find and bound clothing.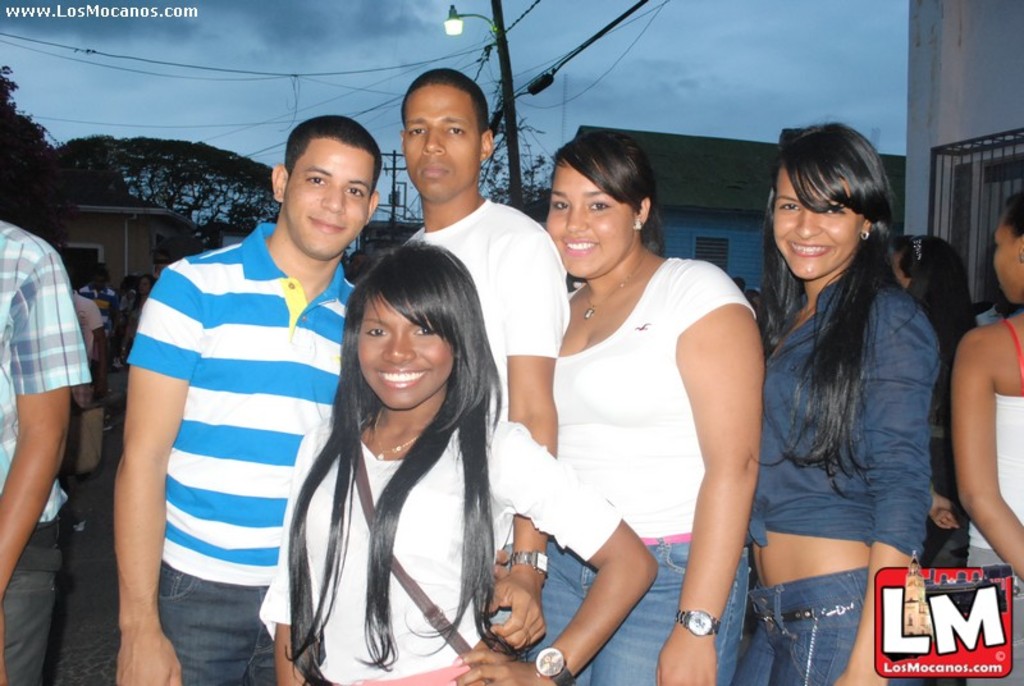
Bound: box(125, 219, 362, 685).
